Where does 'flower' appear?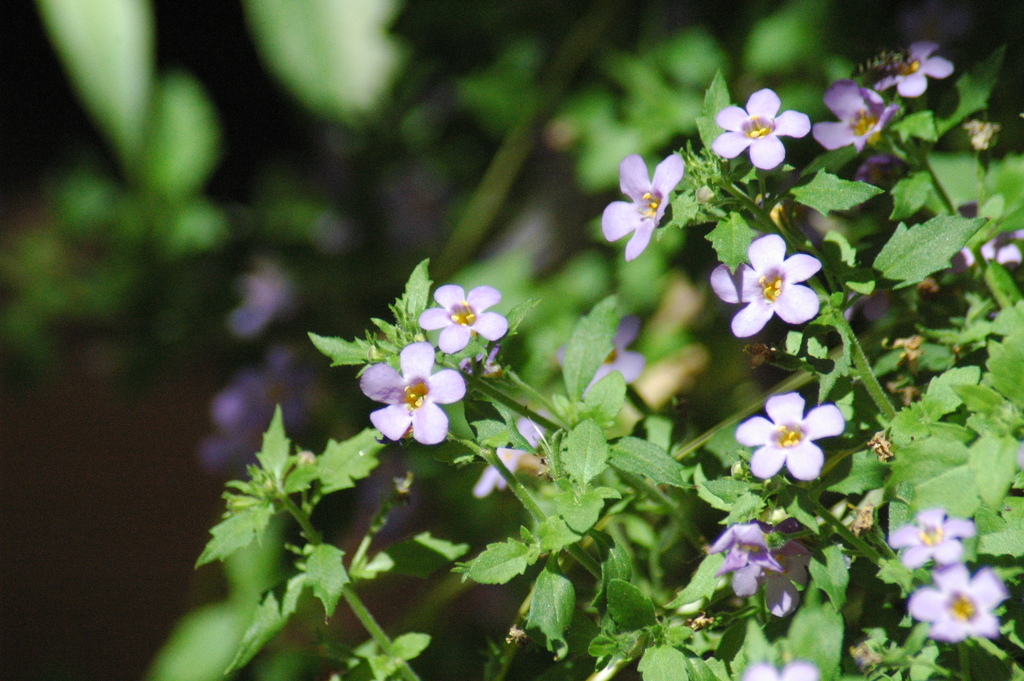
Appears at <box>812,76,901,157</box>.
